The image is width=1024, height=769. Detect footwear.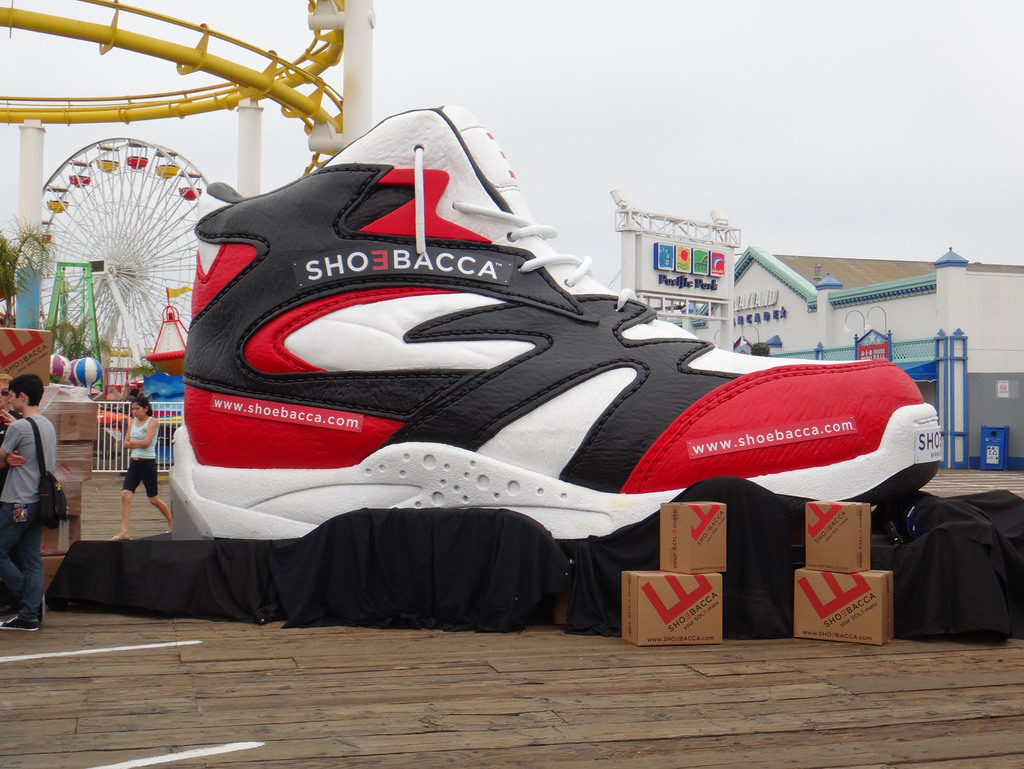
Detection: bbox=[33, 598, 47, 622].
